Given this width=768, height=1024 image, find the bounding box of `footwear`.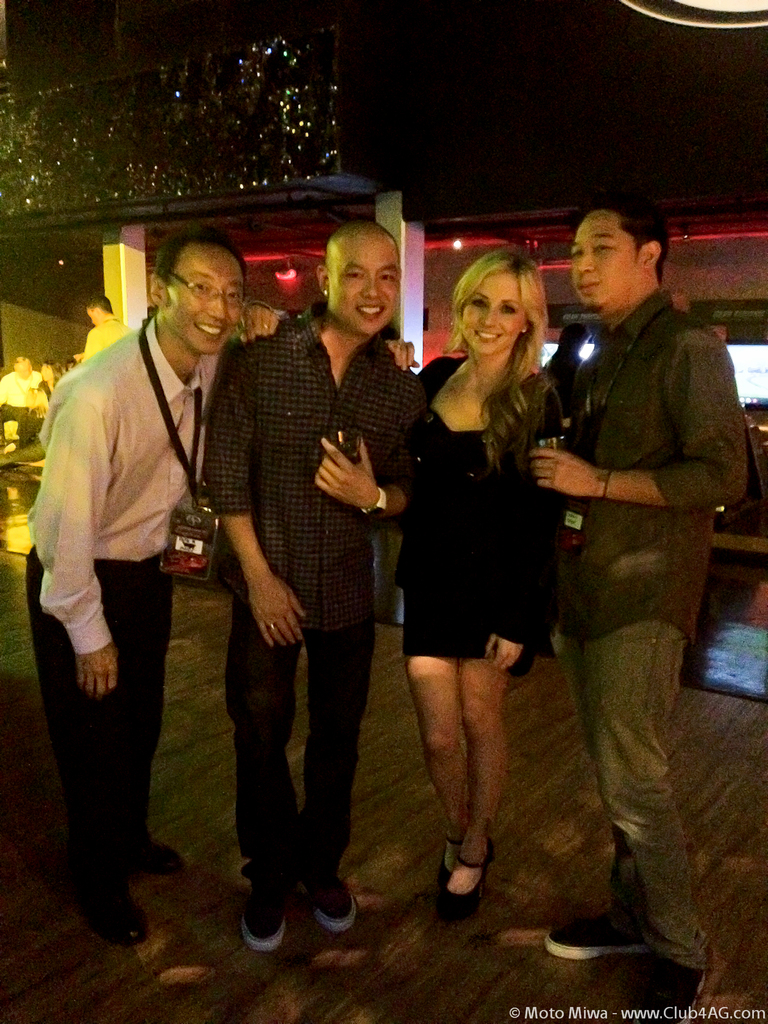
select_region(432, 841, 499, 921).
